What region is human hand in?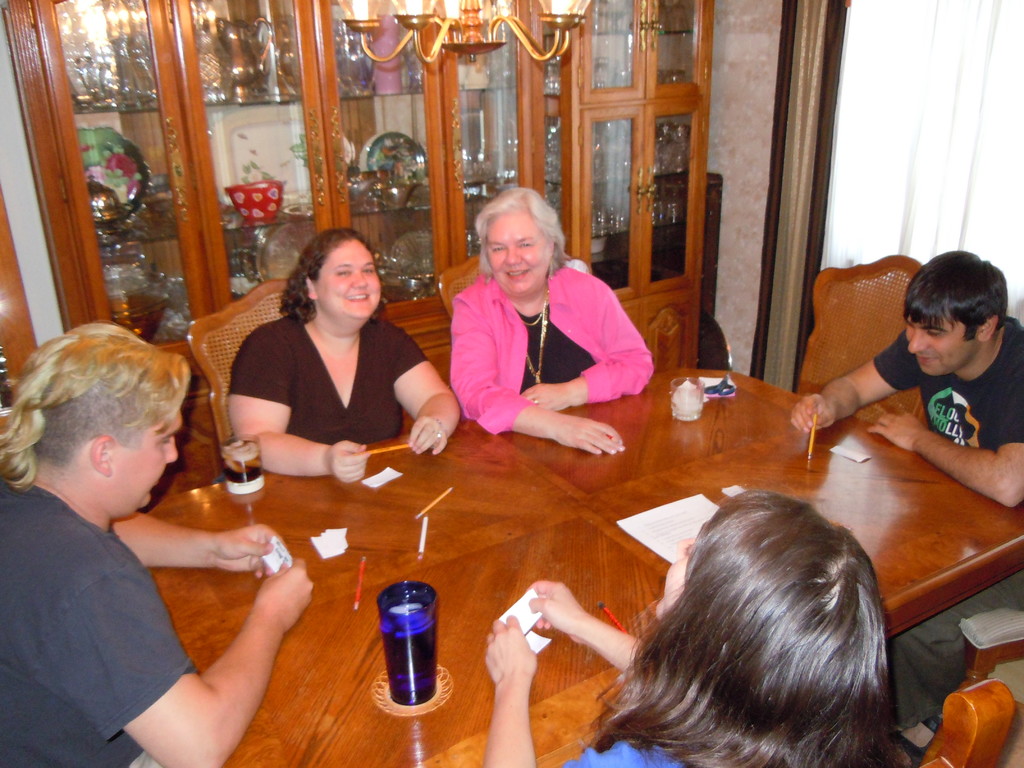
(212,520,288,579).
